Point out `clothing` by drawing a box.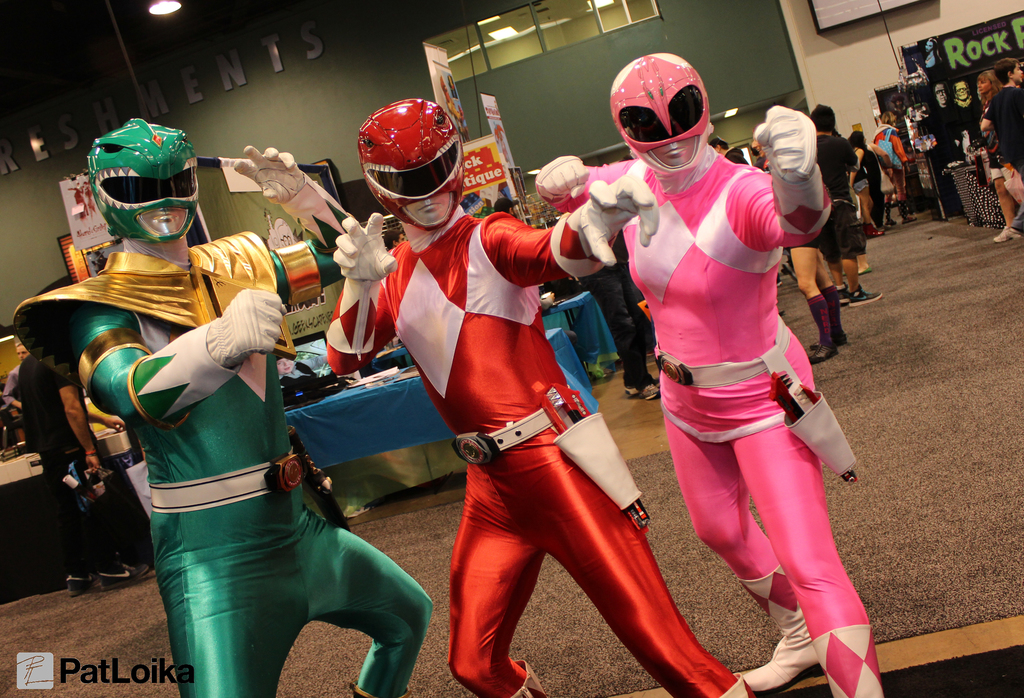
0/362/19/409.
